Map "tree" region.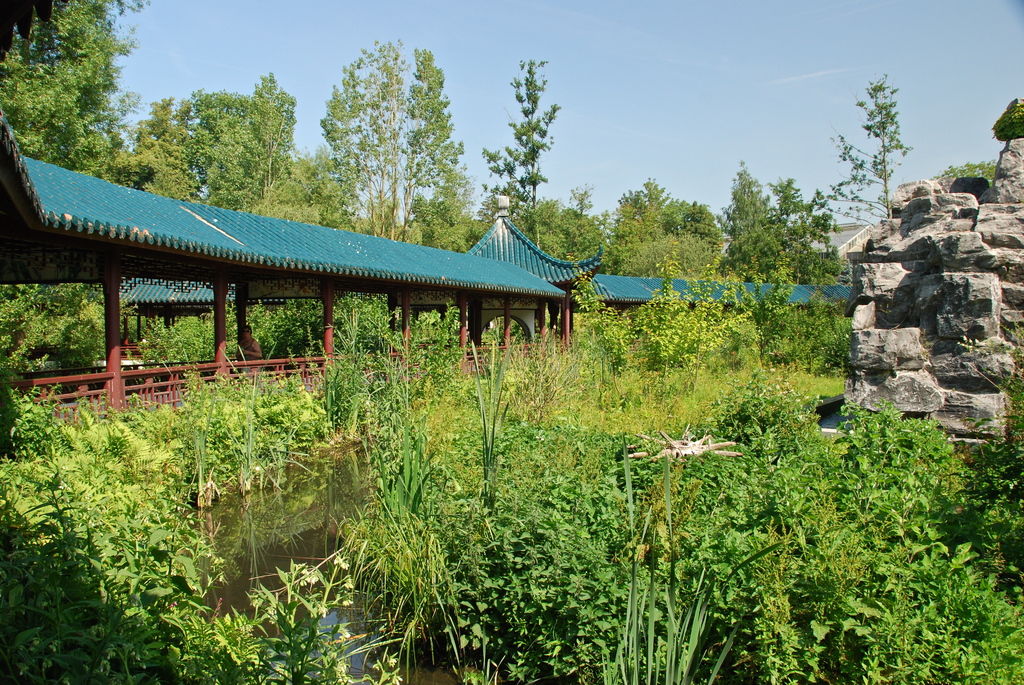
Mapped to crop(0, 10, 138, 221).
